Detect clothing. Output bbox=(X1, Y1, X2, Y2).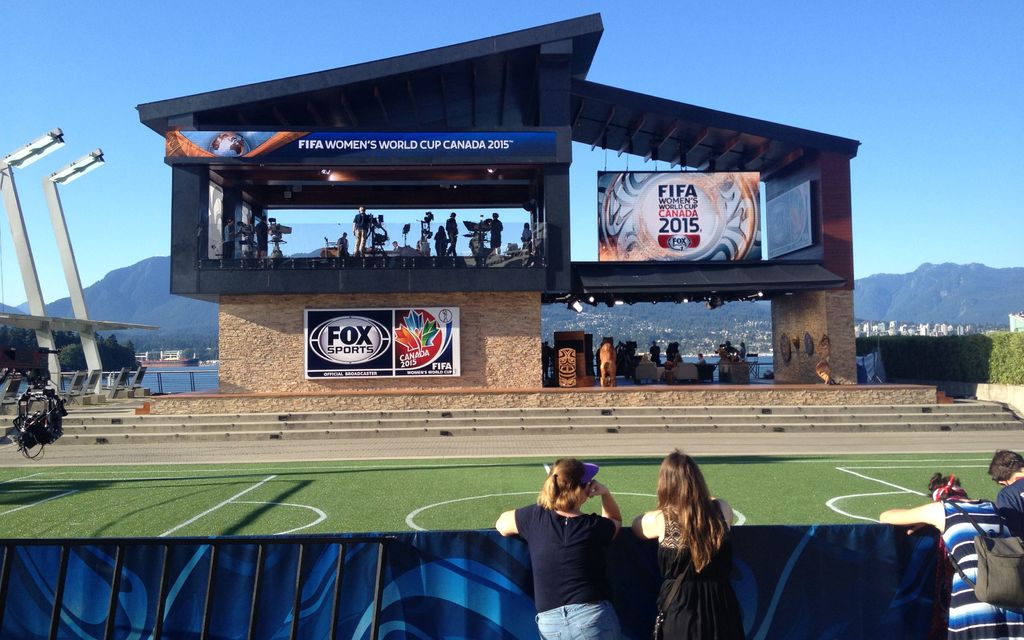
bbox=(998, 477, 1023, 519).
